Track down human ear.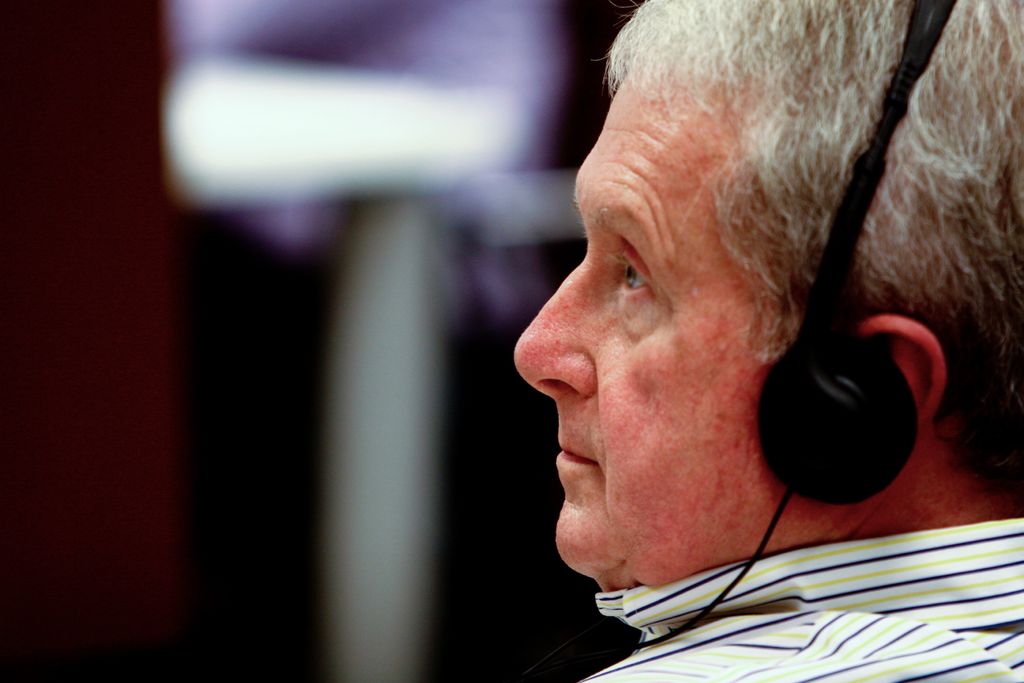
Tracked to 861,315,945,427.
